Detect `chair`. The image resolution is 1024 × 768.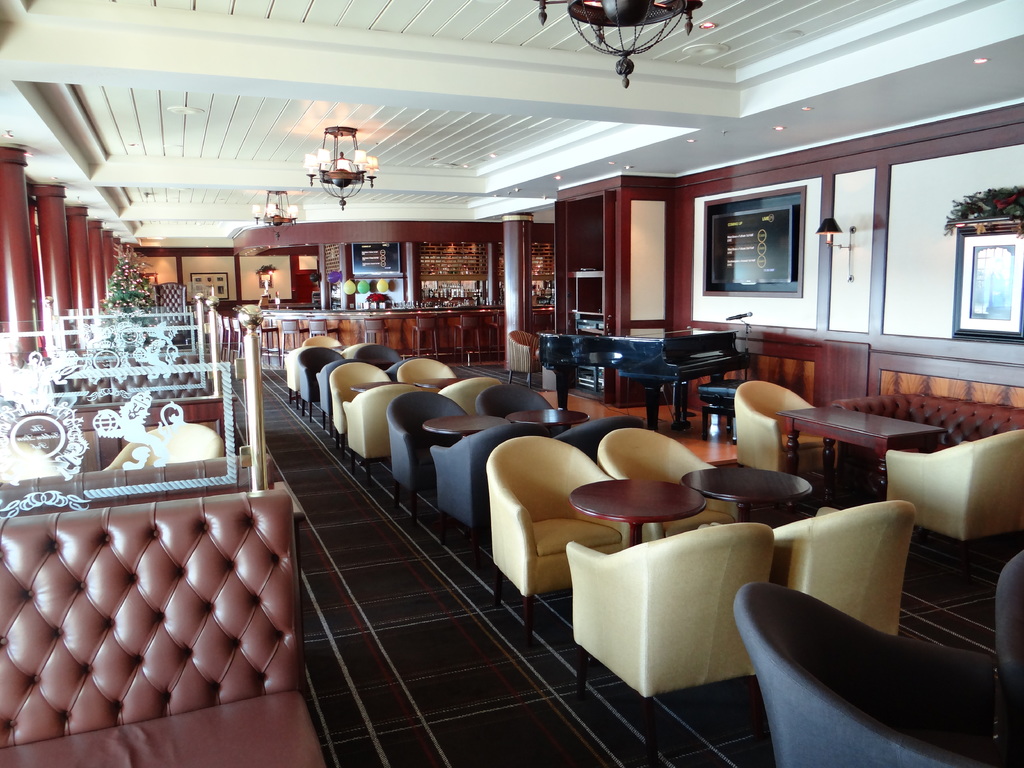
(313, 357, 361, 431).
